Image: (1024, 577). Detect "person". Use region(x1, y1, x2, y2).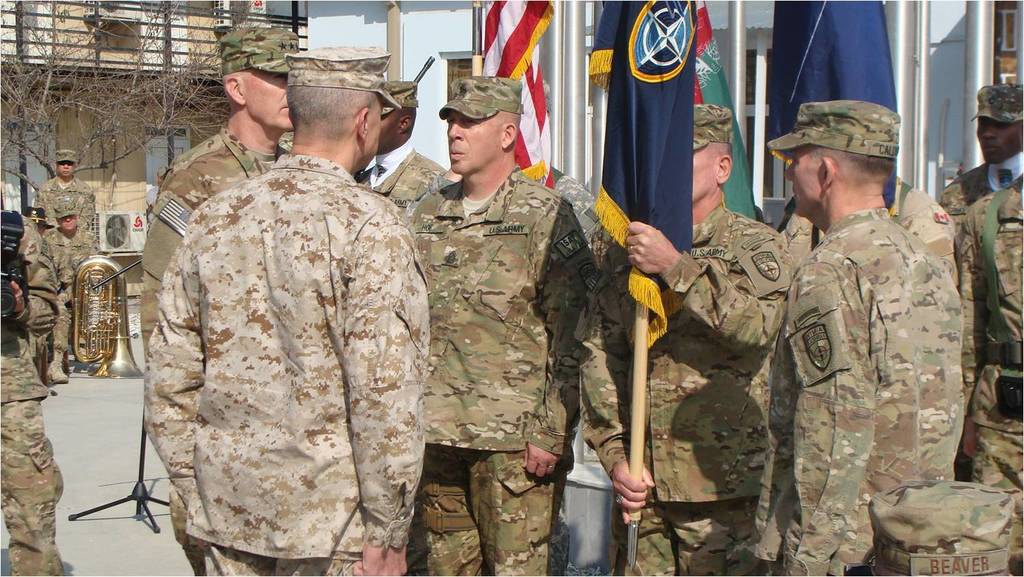
region(940, 82, 1023, 217).
